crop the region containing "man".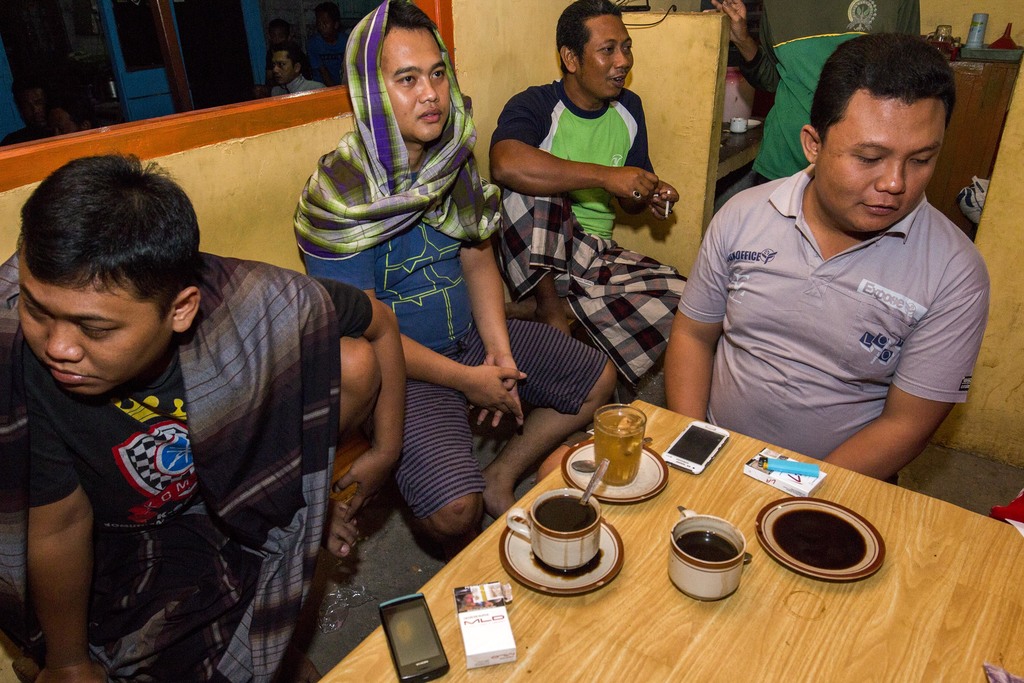
Crop region: [left=481, top=0, right=696, bottom=384].
